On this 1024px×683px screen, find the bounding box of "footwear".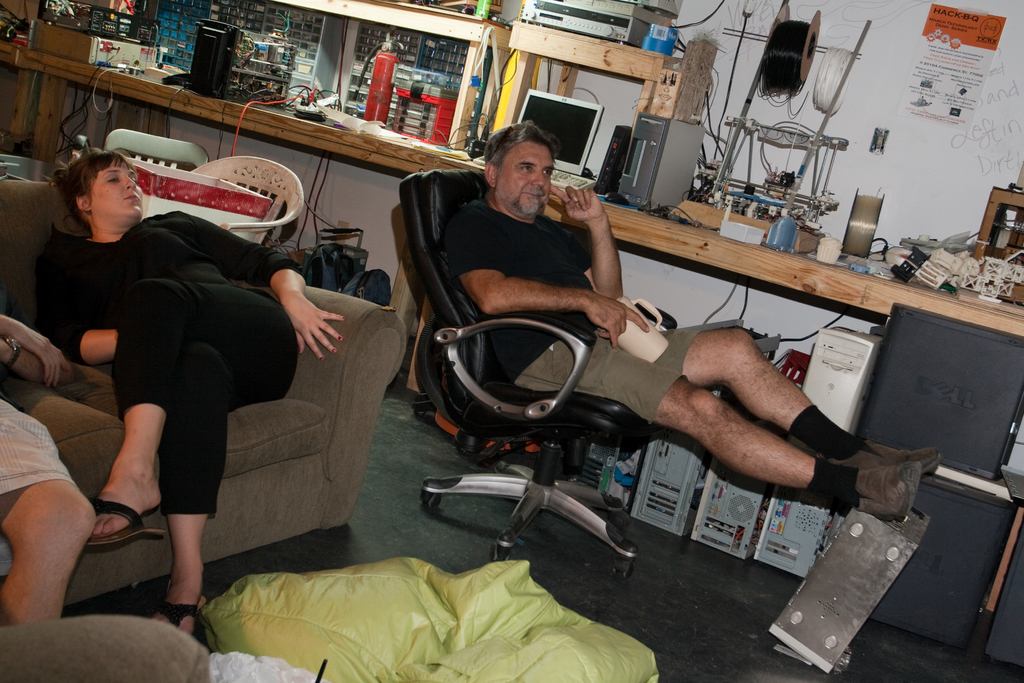
Bounding box: (842,441,943,465).
